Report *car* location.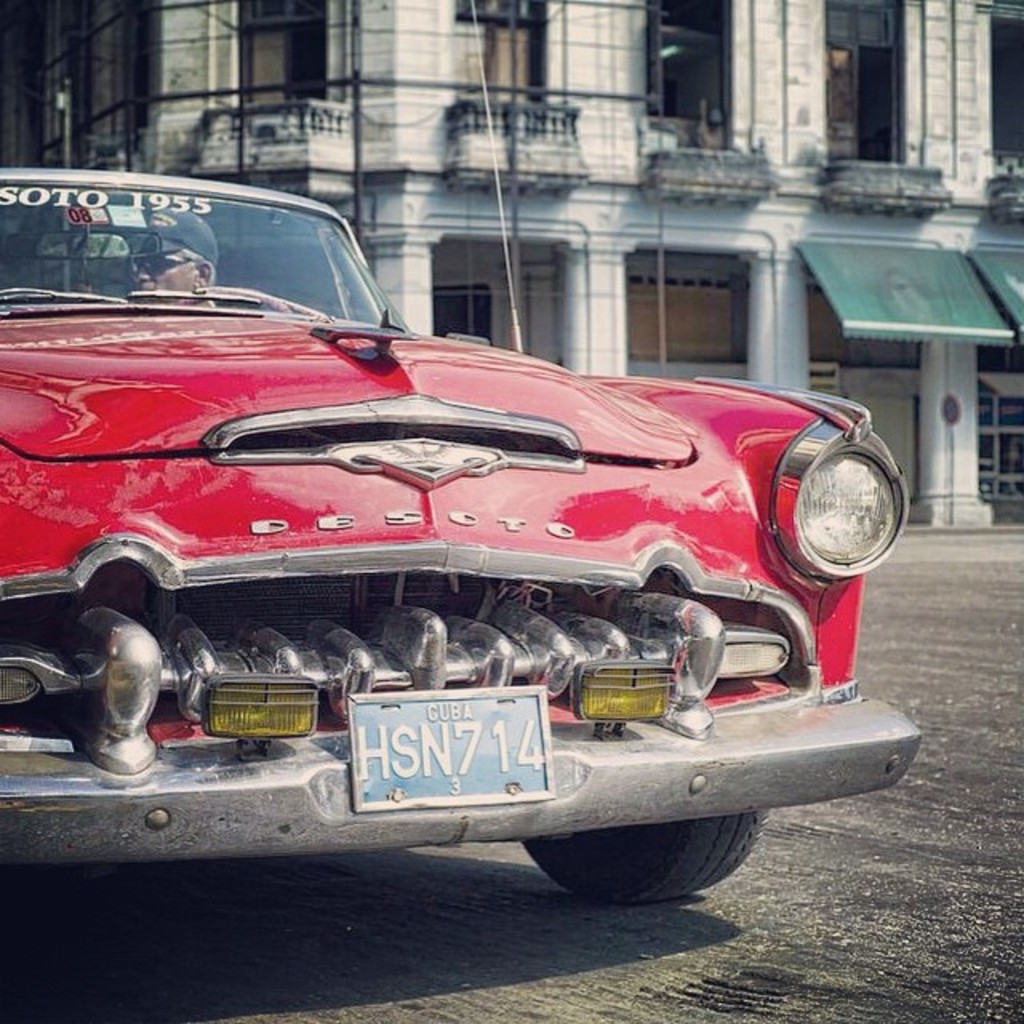
Report: [0,0,931,920].
